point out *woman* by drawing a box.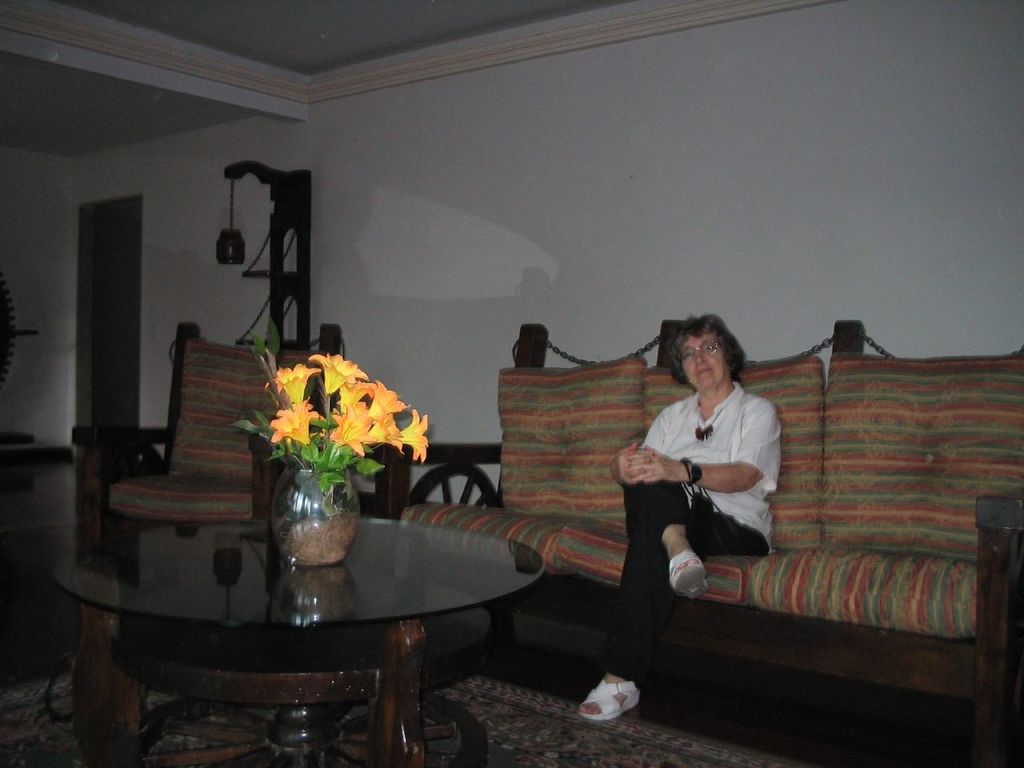
[571,311,787,721].
